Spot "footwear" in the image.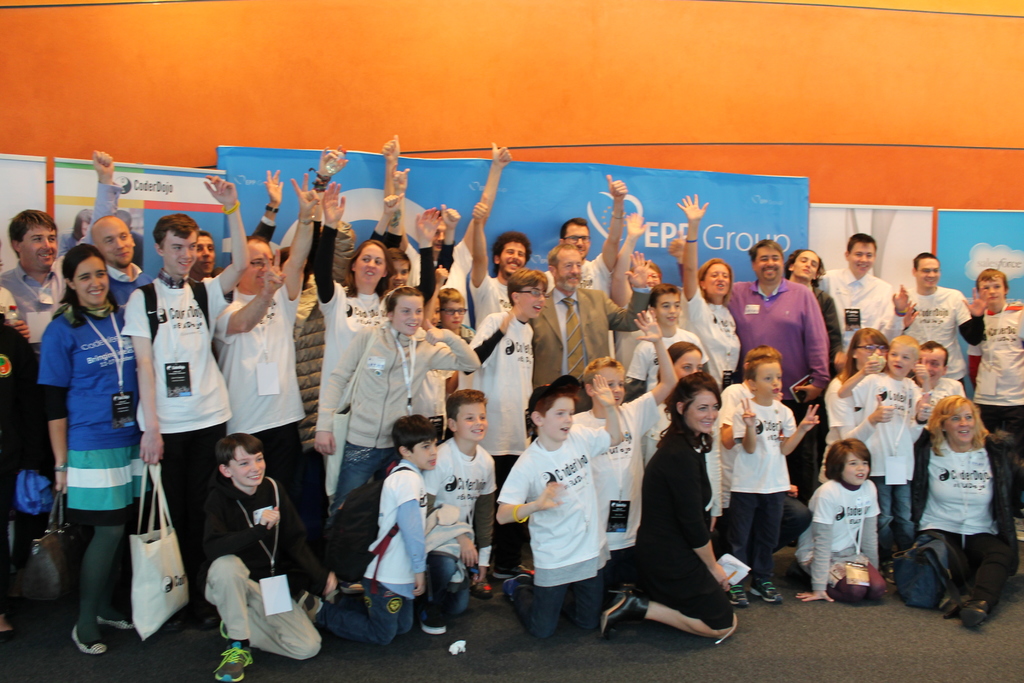
"footwear" found at (left=607, top=589, right=644, bottom=636).
